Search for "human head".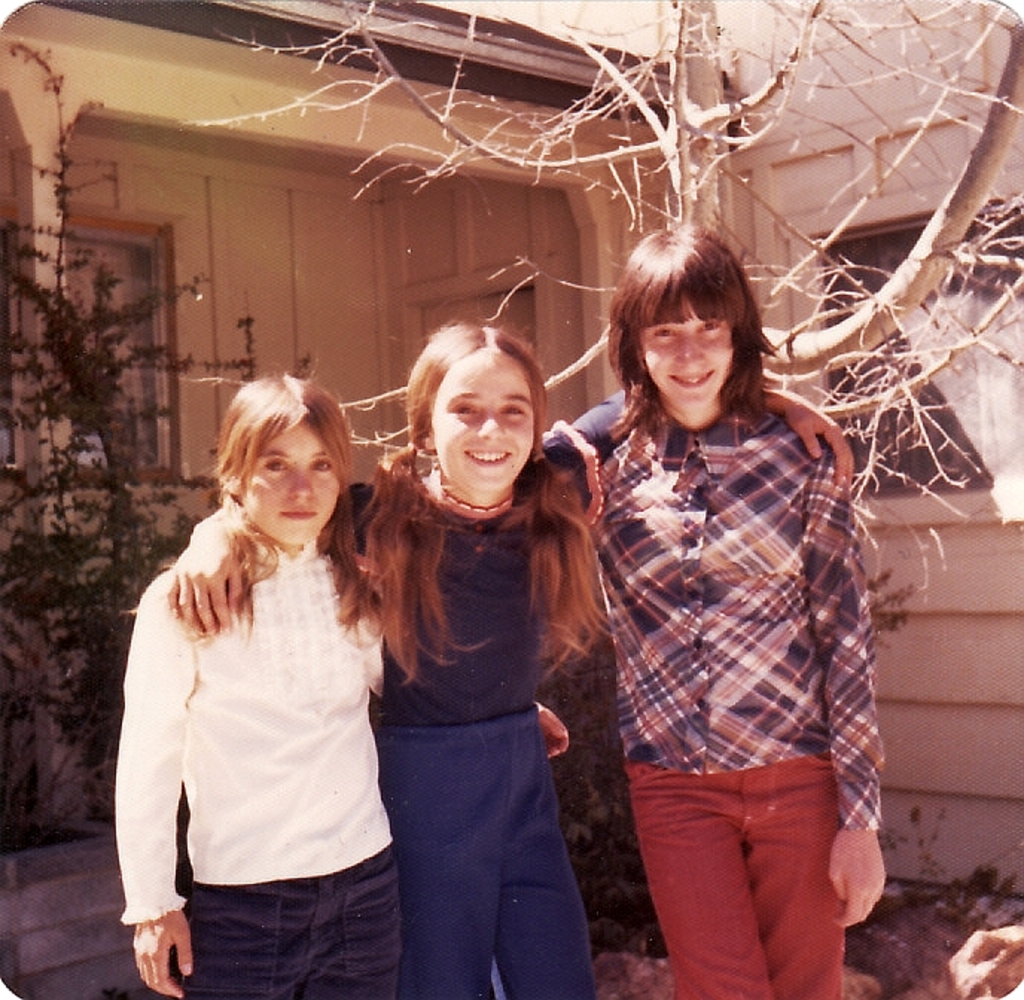
Found at <bbox>214, 372, 353, 542</bbox>.
